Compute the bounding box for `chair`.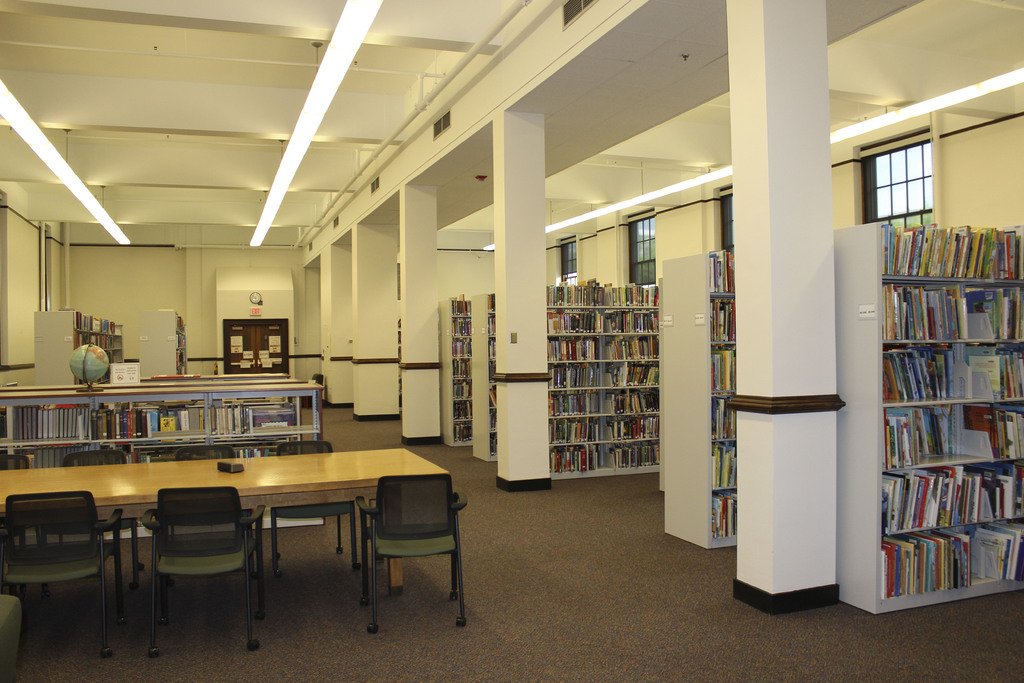
0,488,128,680.
